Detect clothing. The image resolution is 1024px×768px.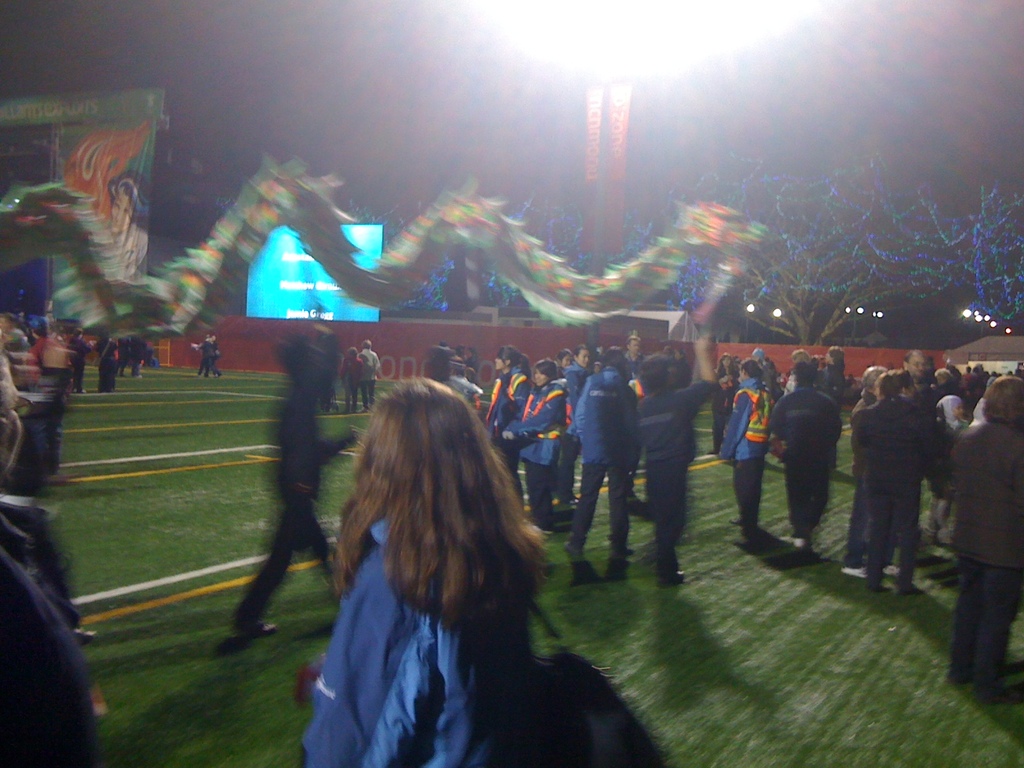
566, 456, 636, 552.
